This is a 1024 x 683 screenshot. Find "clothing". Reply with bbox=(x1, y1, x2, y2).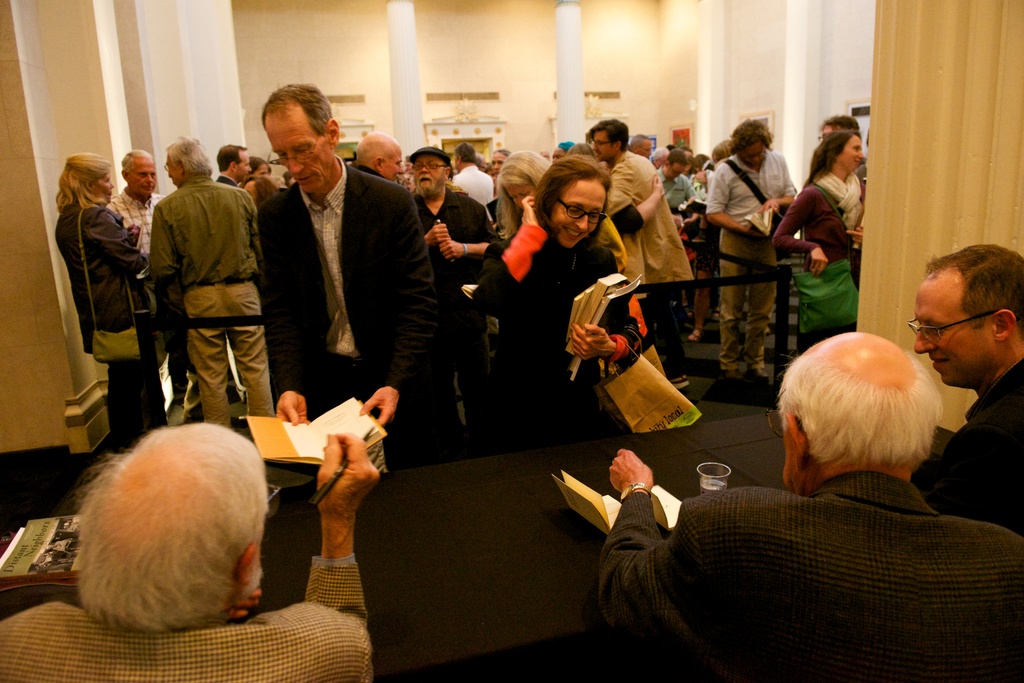
bbox=(143, 177, 278, 427).
